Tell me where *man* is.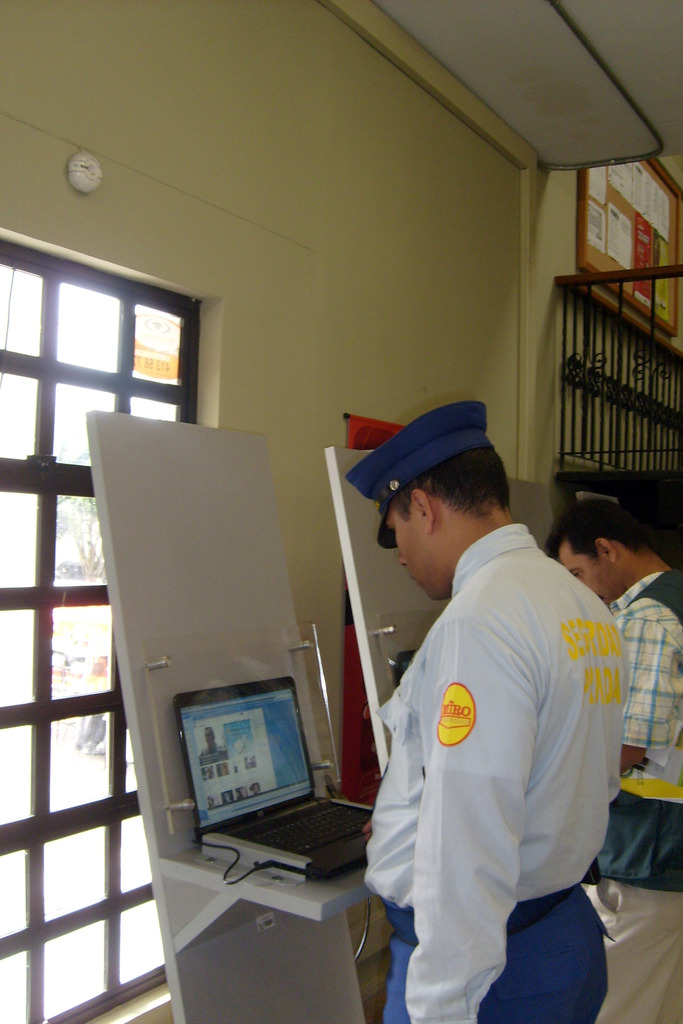
*man* is at 528:486:682:909.
